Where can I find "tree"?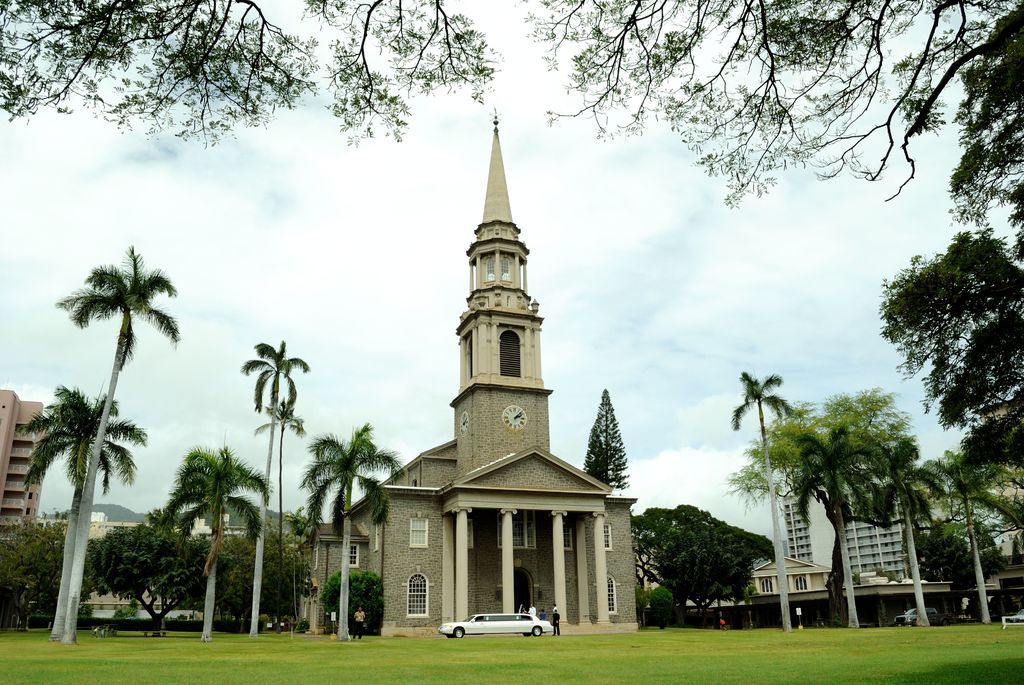
You can find it at bbox(282, 503, 312, 620).
